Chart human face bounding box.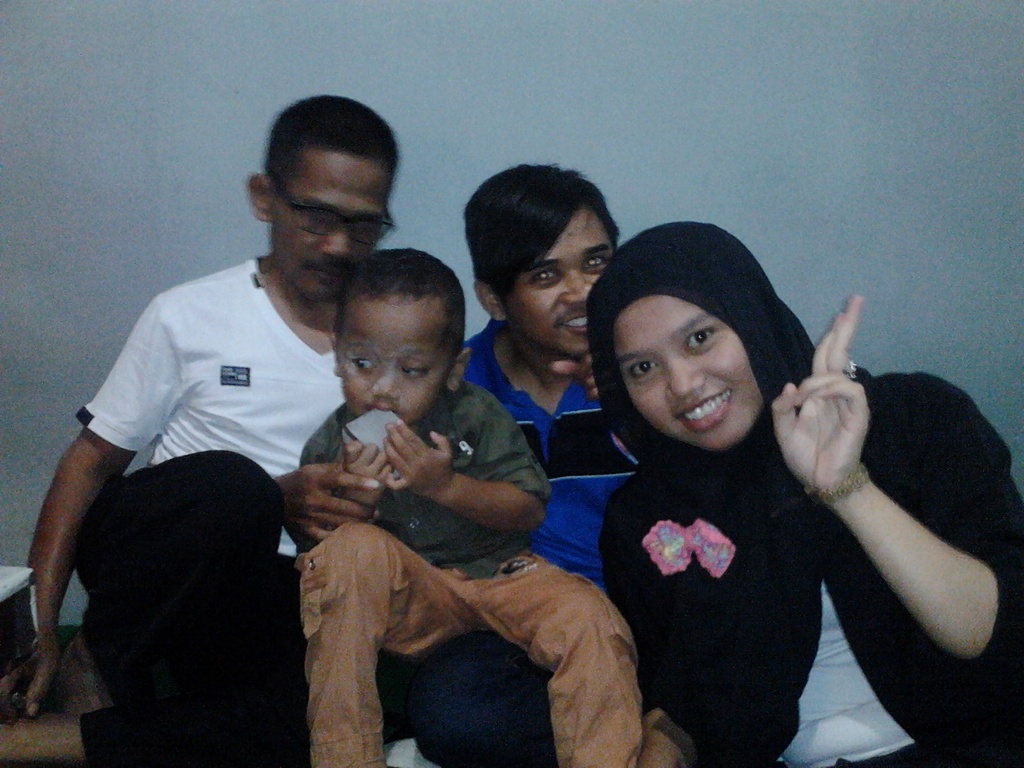
Charted: crop(609, 294, 765, 447).
